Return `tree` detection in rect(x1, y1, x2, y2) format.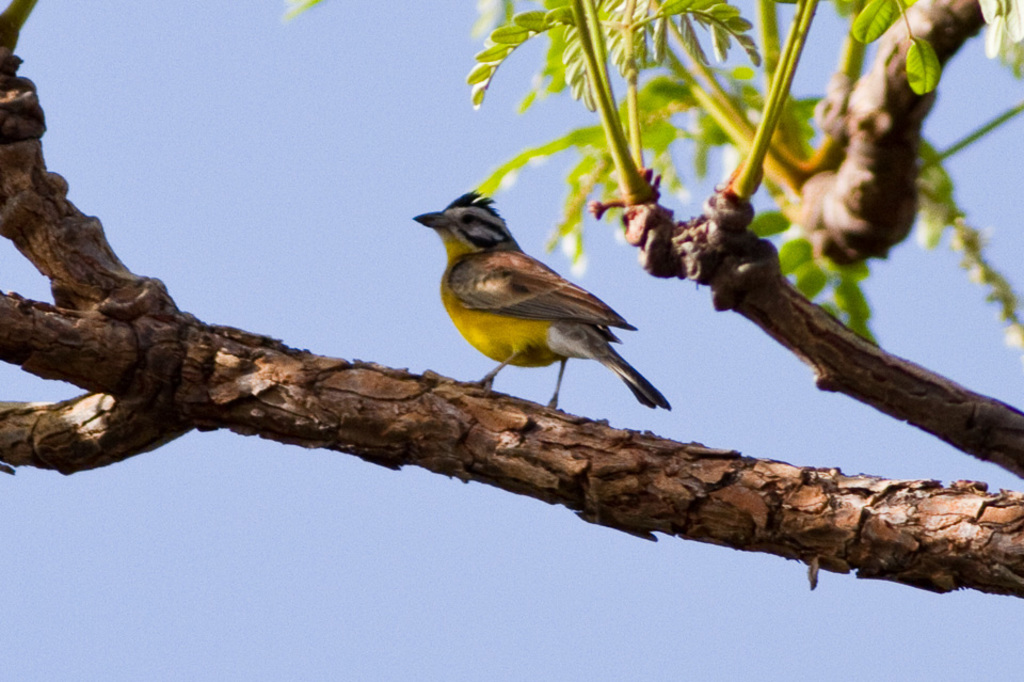
rect(0, 0, 1023, 681).
